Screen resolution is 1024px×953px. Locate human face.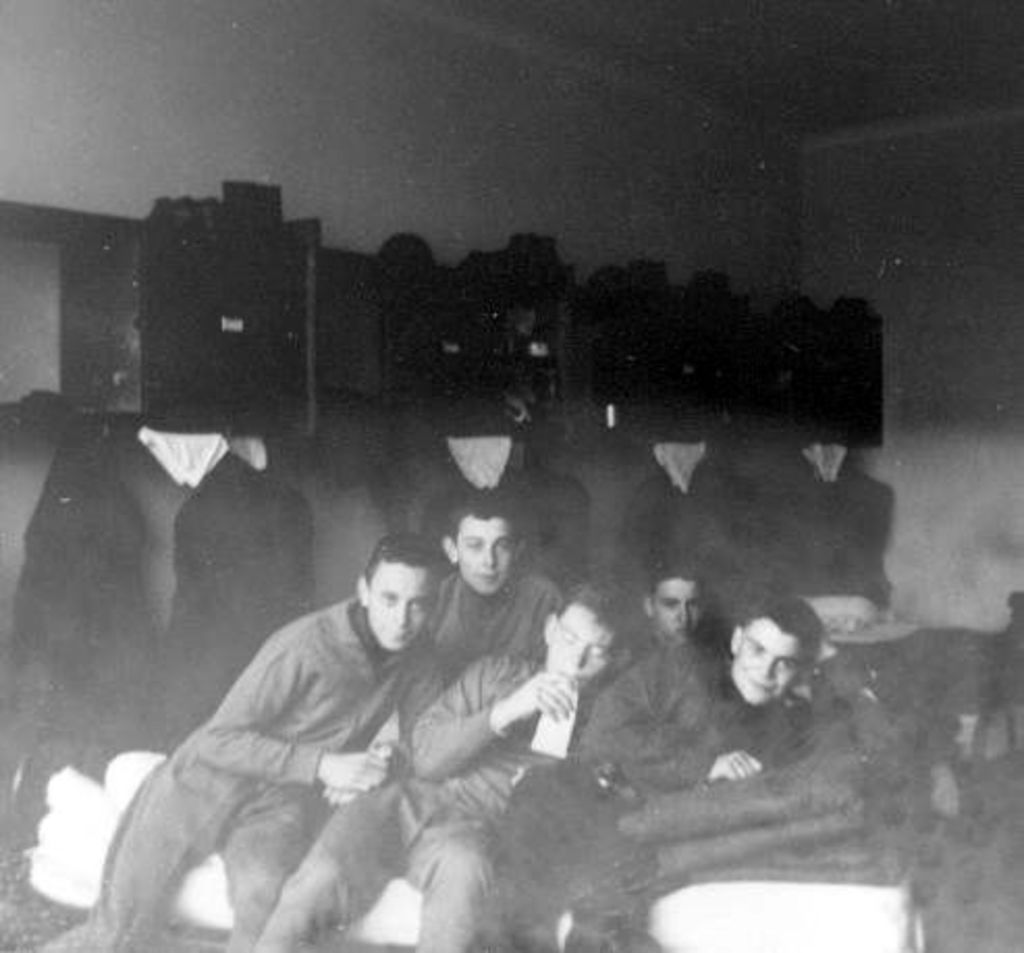
box(542, 602, 623, 681).
